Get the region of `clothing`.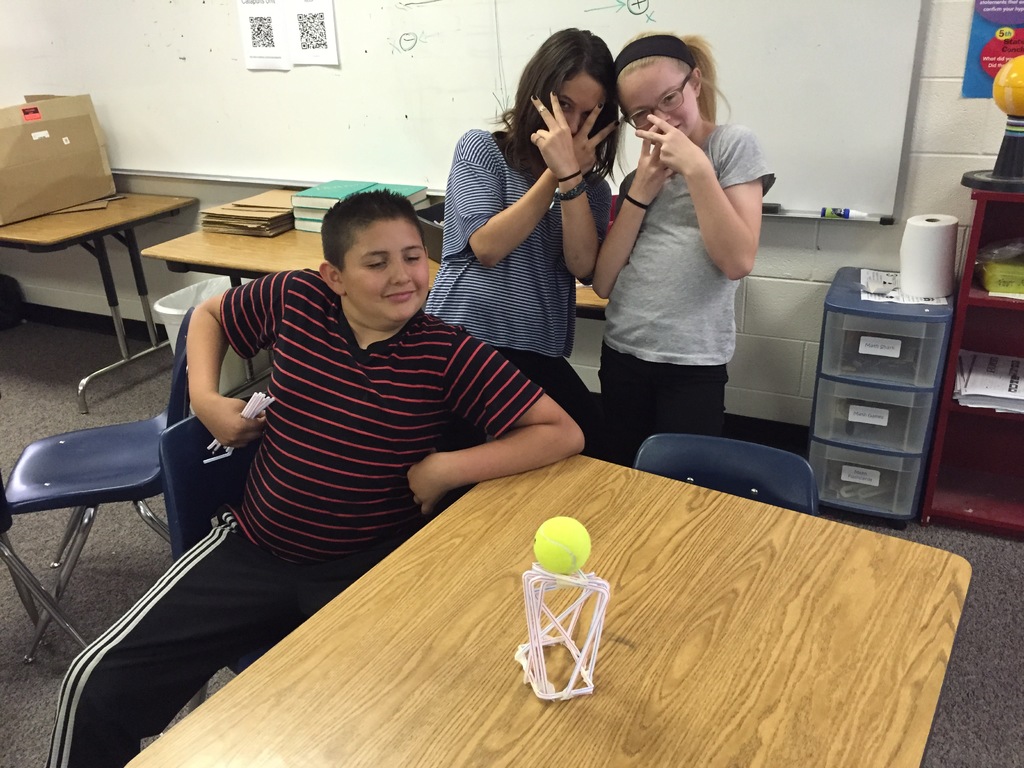
region(216, 264, 552, 644).
